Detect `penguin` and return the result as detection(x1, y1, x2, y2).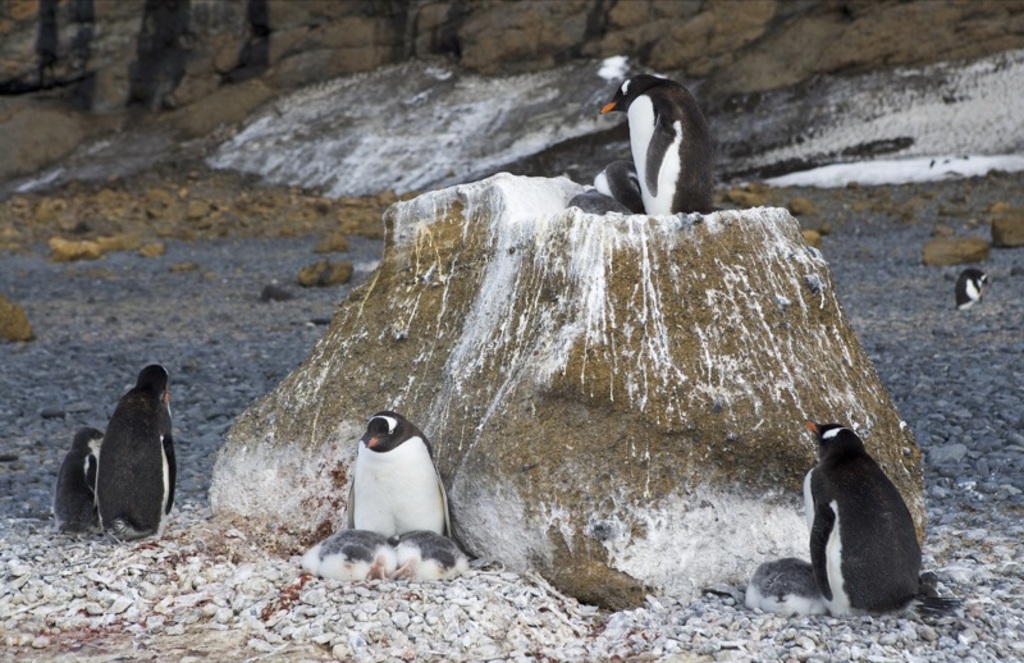
detection(92, 360, 183, 547).
